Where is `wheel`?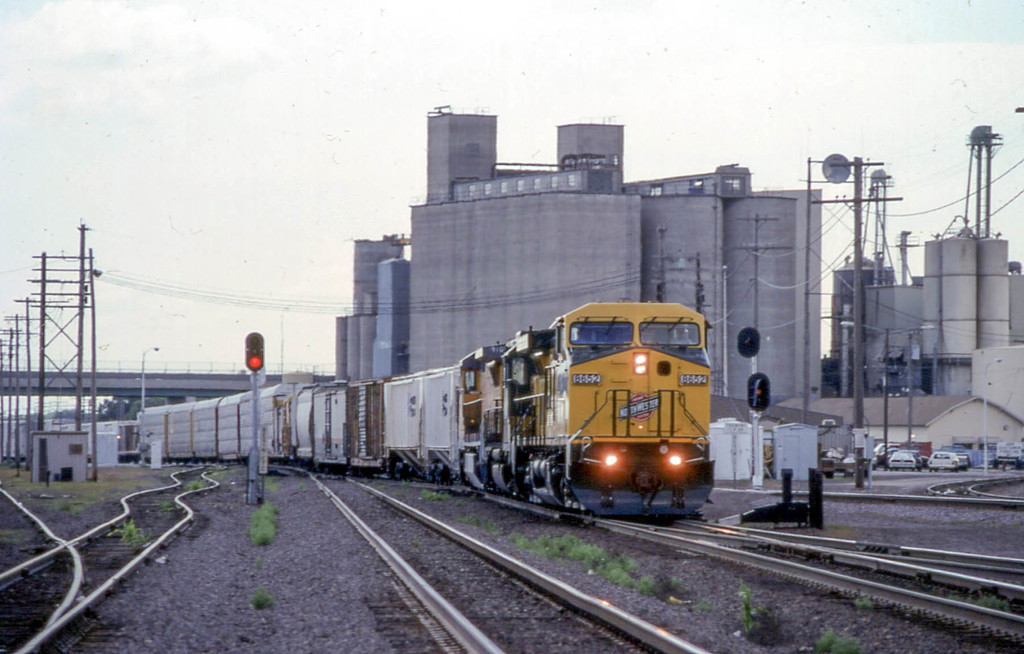
[991, 459, 997, 467].
